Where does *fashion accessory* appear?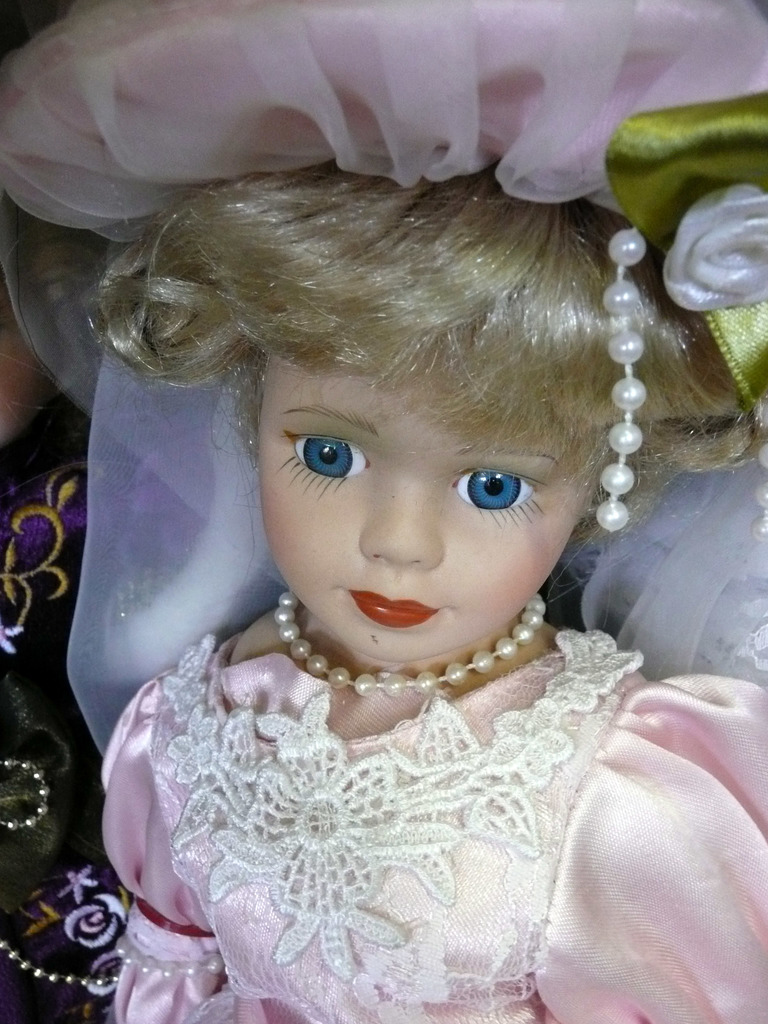
Appears at (112, 938, 228, 983).
